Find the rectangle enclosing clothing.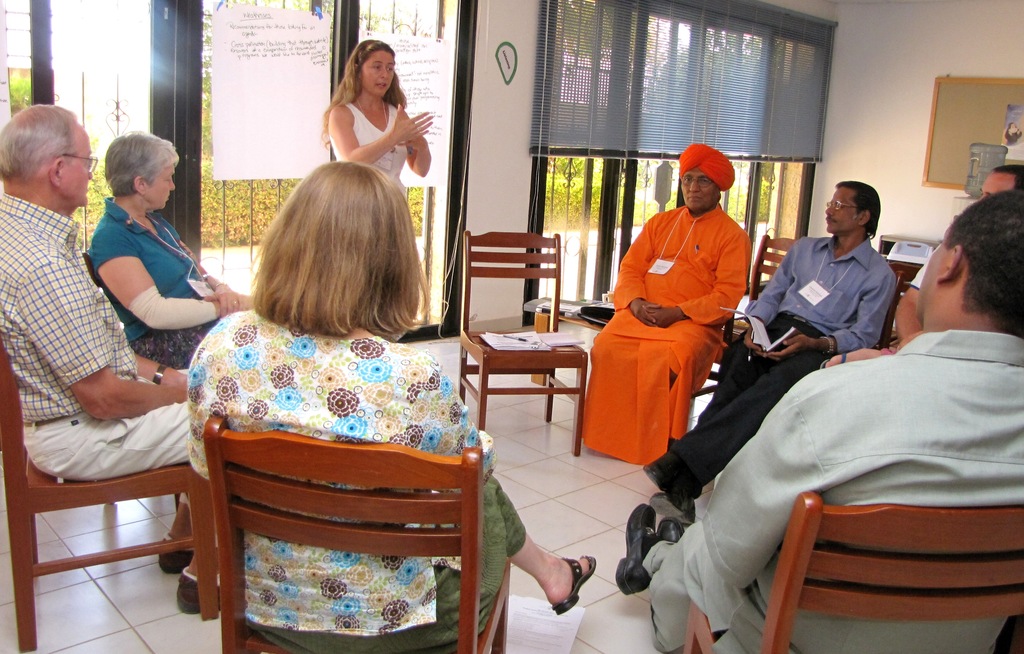
{"x1": 637, "y1": 222, "x2": 894, "y2": 521}.
